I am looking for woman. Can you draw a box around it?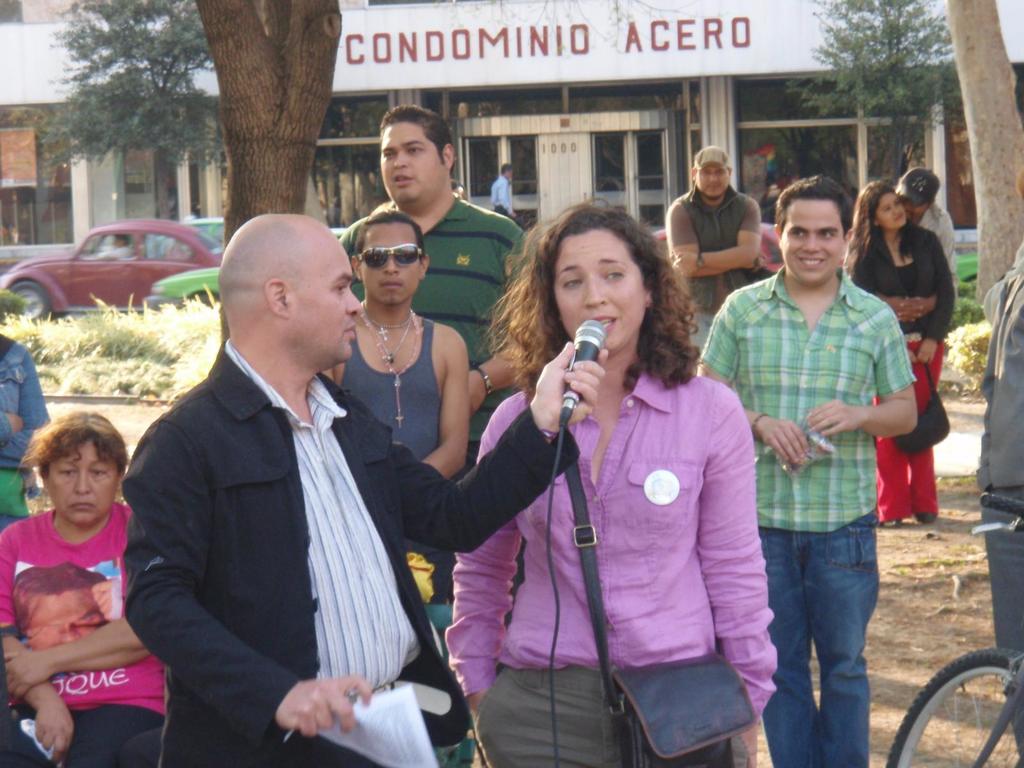
Sure, the bounding box is rect(846, 182, 957, 526).
